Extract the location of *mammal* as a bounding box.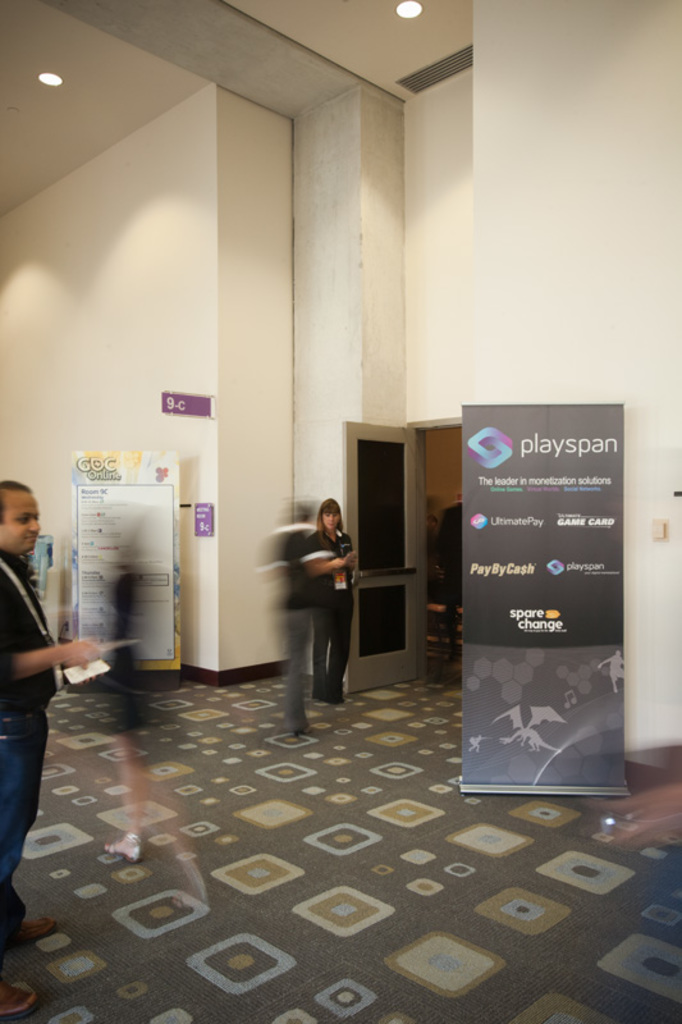
crop(246, 511, 356, 756).
